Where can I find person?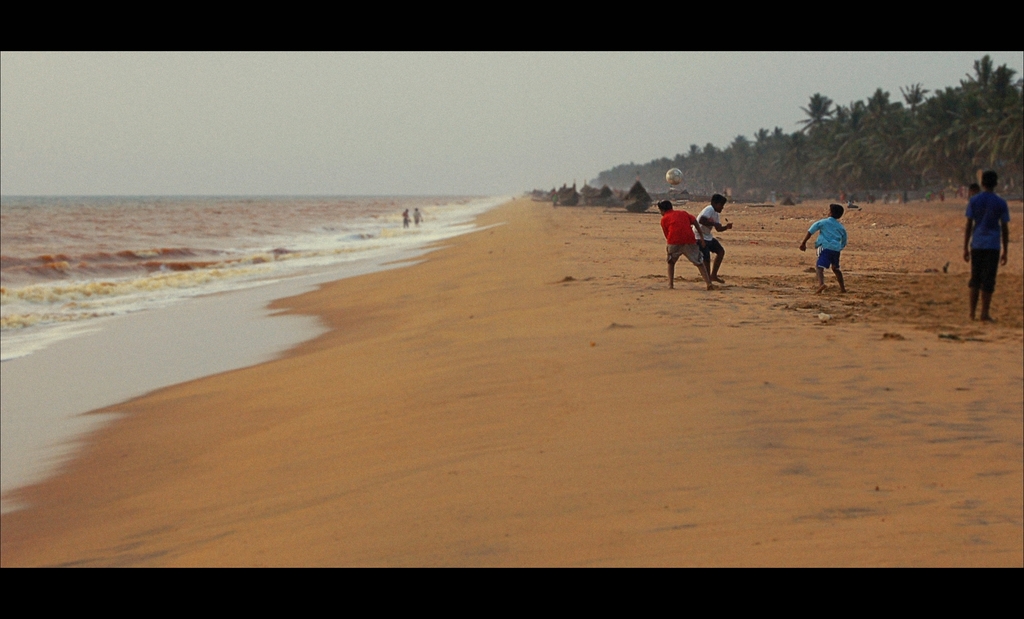
You can find it at {"x1": 657, "y1": 195, "x2": 712, "y2": 290}.
